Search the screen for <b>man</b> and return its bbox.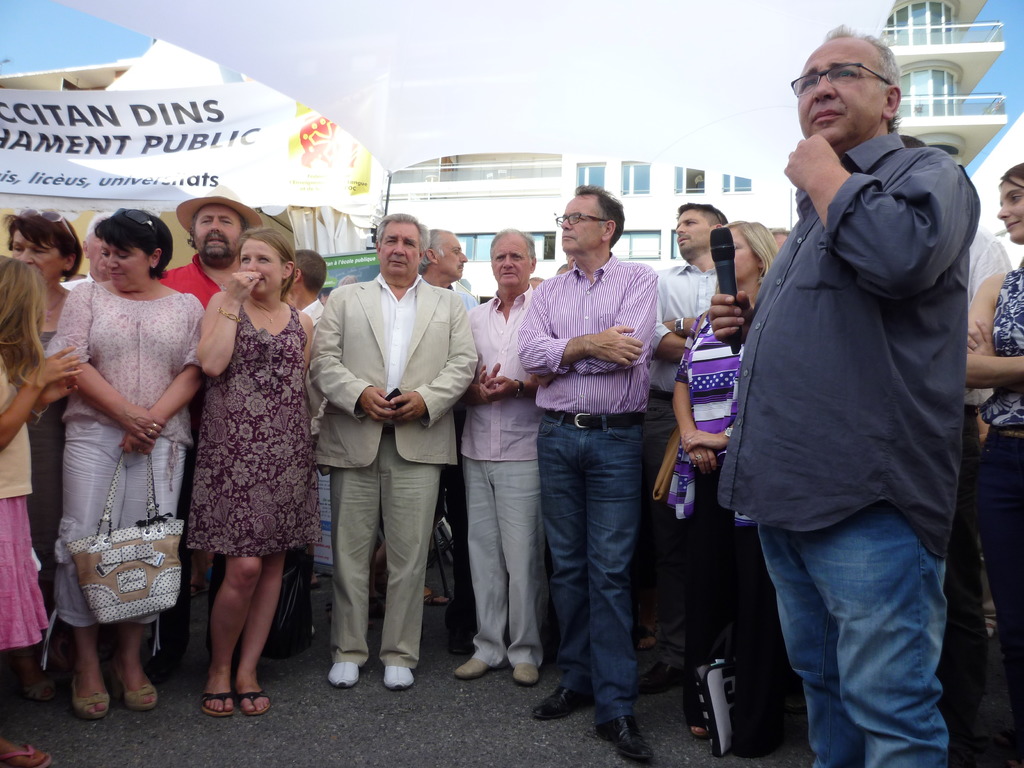
Found: (left=647, top=202, right=730, bottom=695).
